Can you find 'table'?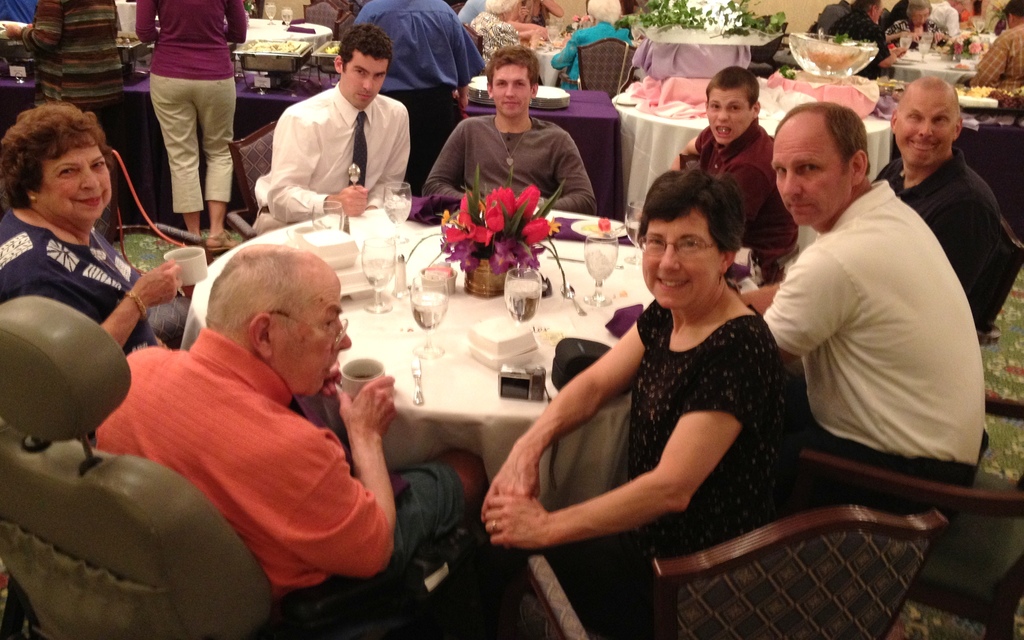
Yes, bounding box: BBox(630, 22, 788, 83).
